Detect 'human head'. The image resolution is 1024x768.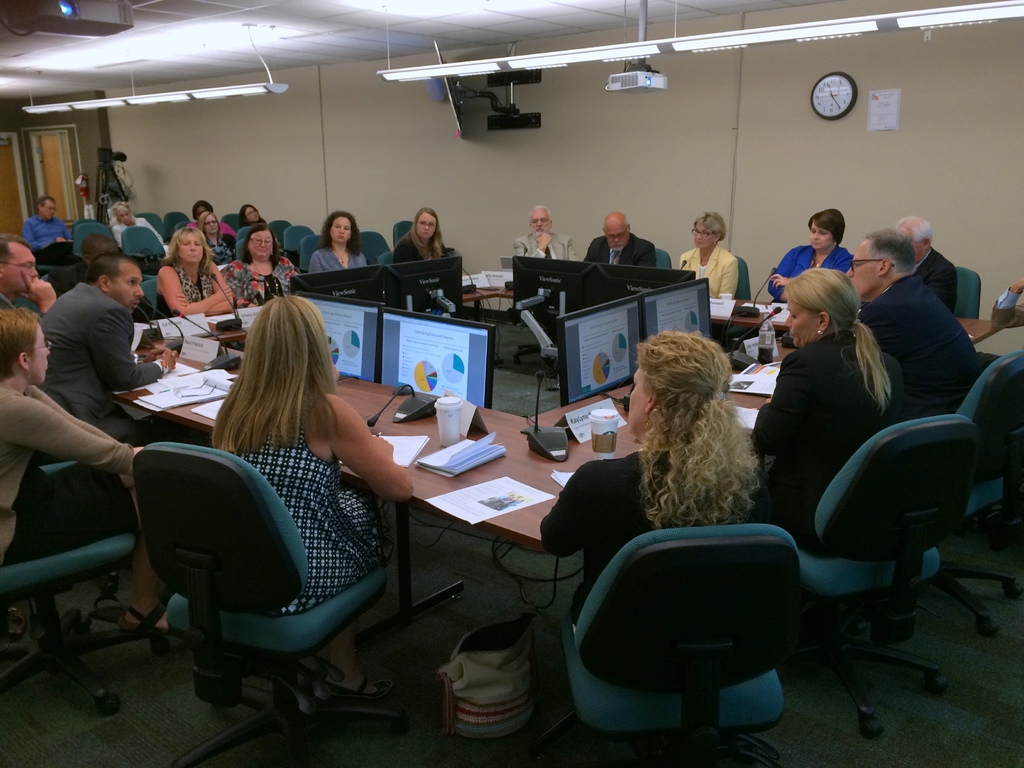
box(780, 256, 865, 346).
